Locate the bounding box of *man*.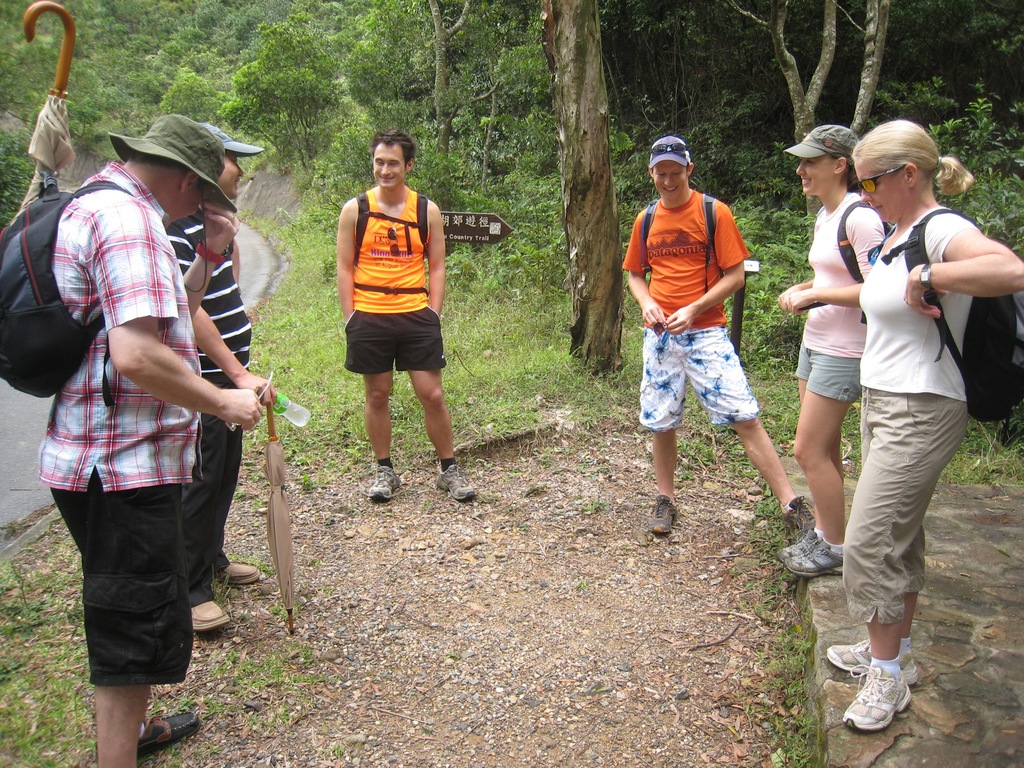
Bounding box: <box>29,113,257,767</box>.
